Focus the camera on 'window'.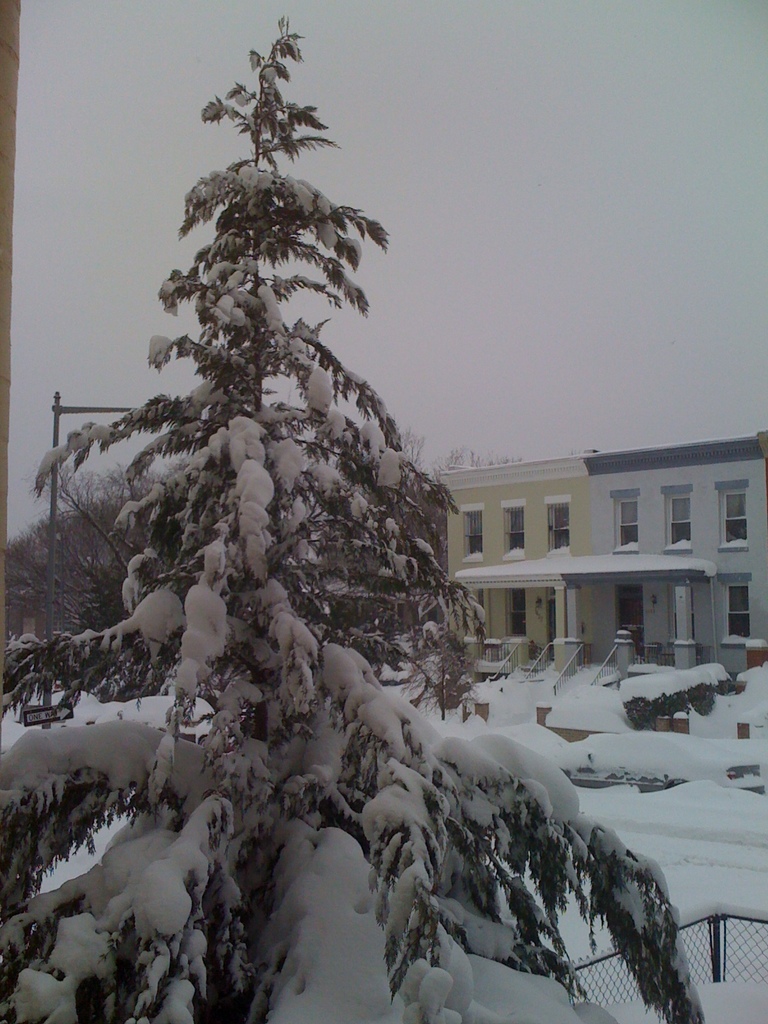
Focus region: 717, 479, 745, 548.
